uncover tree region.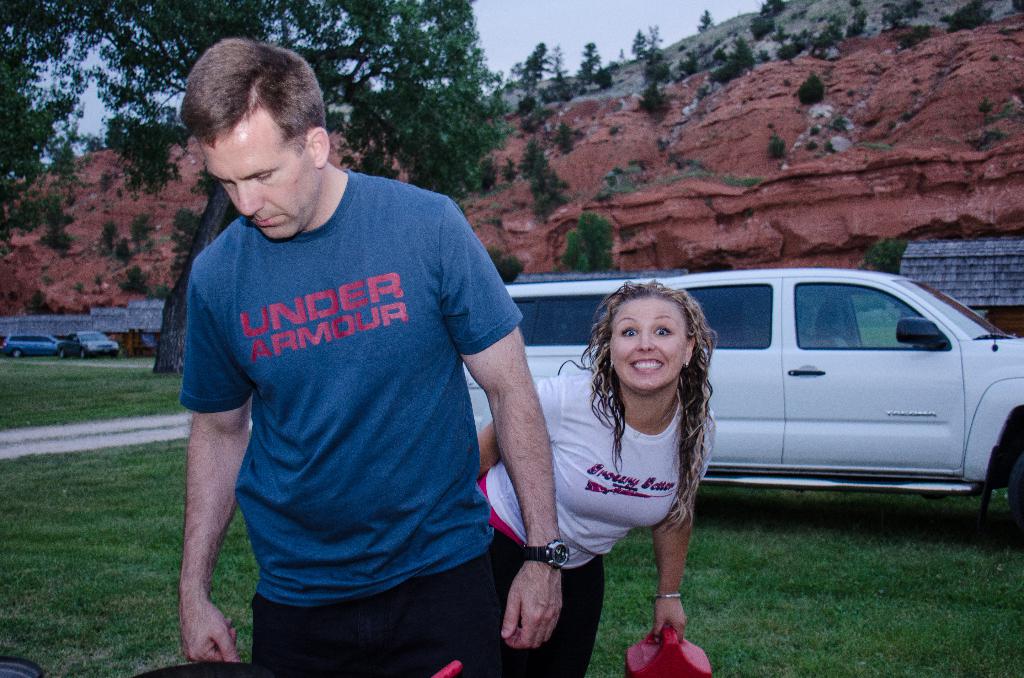
Uncovered: 0 0 494 378.
